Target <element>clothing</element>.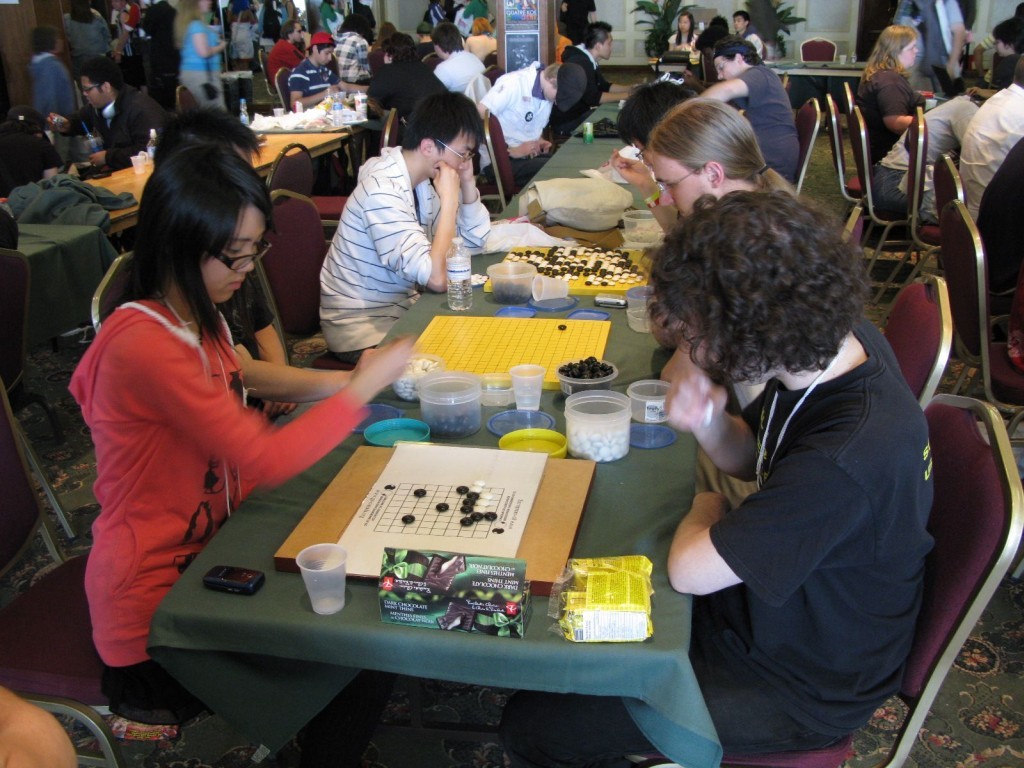
Target region: box(314, 140, 508, 354).
